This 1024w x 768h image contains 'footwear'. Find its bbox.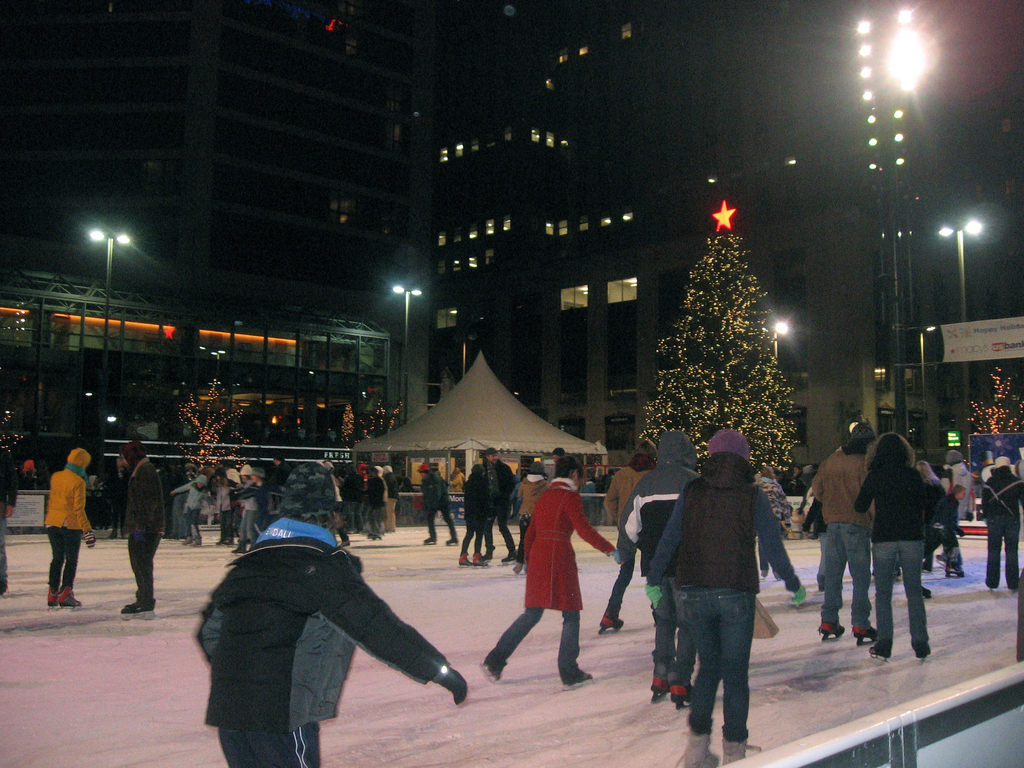
BBox(914, 639, 932, 655).
